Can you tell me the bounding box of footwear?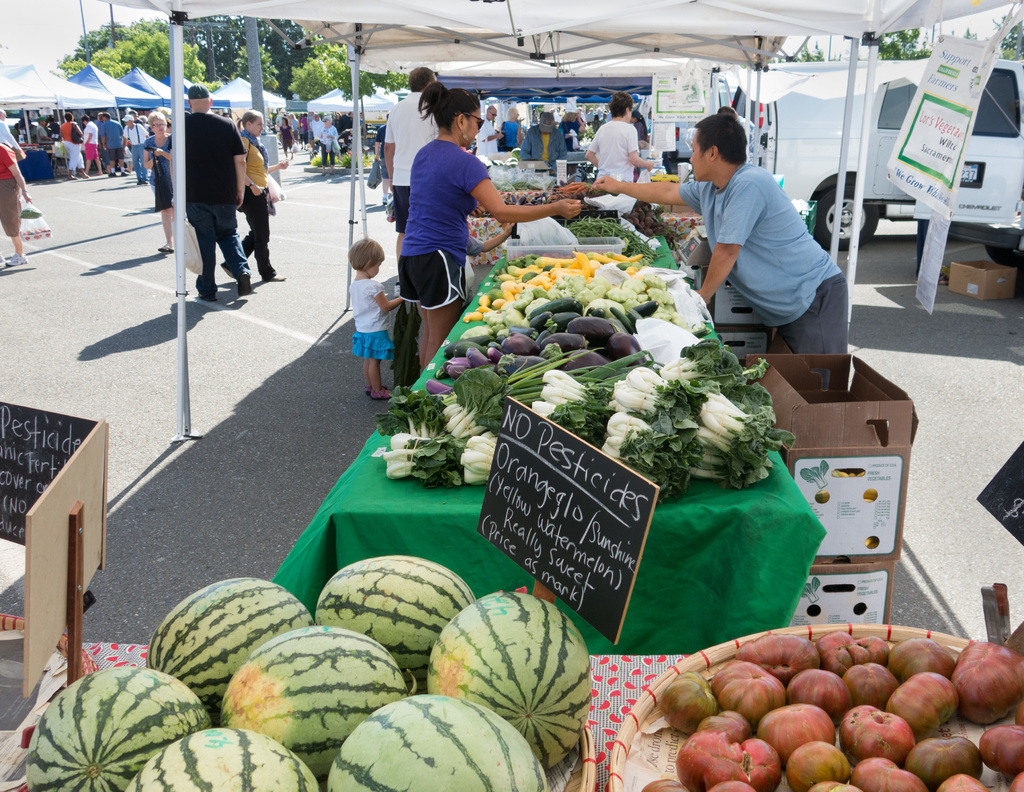
bbox=(9, 250, 28, 264).
